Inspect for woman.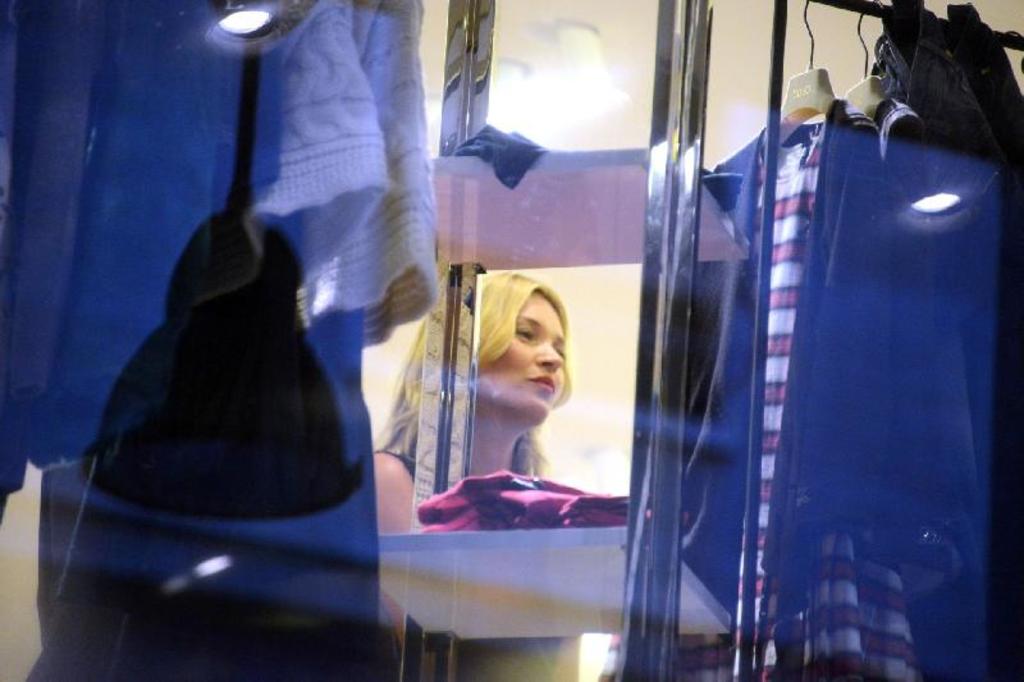
Inspection: 421 269 600 540.
